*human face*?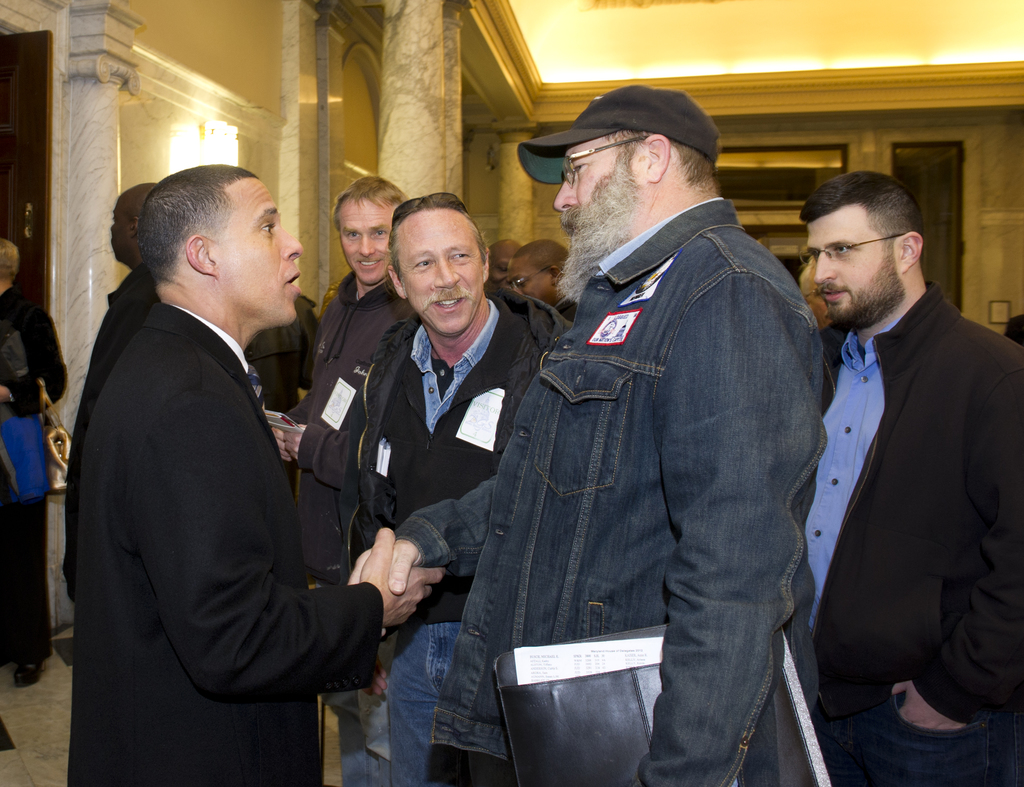
(x1=397, y1=216, x2=484, y2=335)
